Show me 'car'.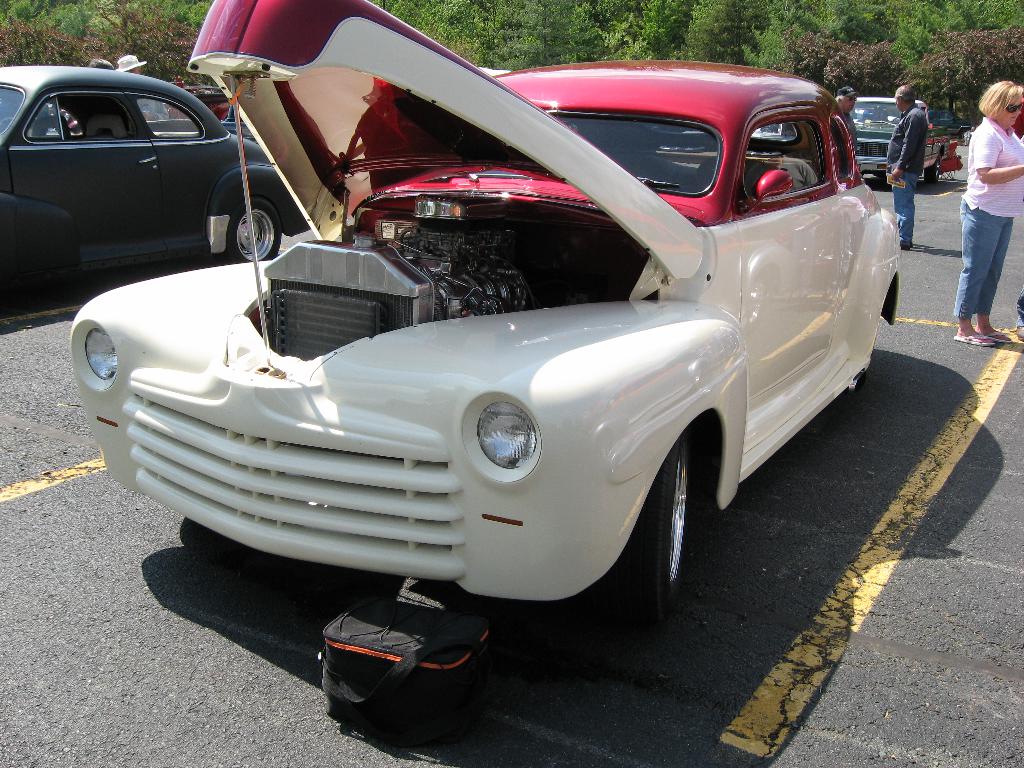
'car' is here: region(844, 94, 951, 179).
